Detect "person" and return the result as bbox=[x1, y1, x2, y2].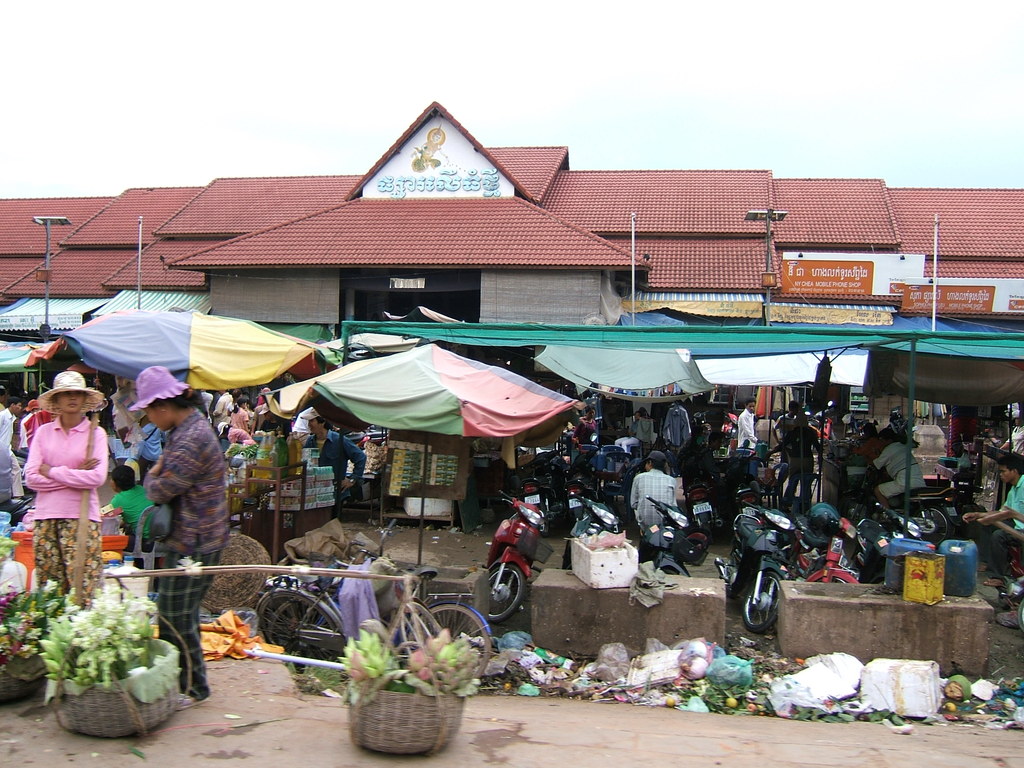
bbox=[14, 355, 117, 634].
